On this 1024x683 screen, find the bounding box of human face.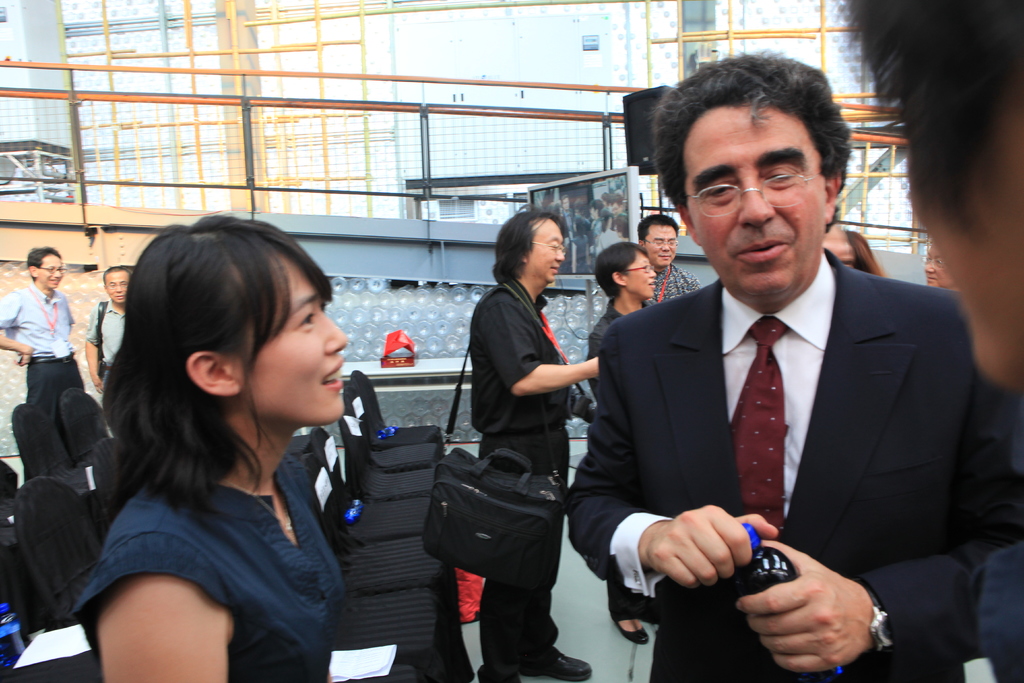
Bounding box: bbox(244, 269, 346, 414).
